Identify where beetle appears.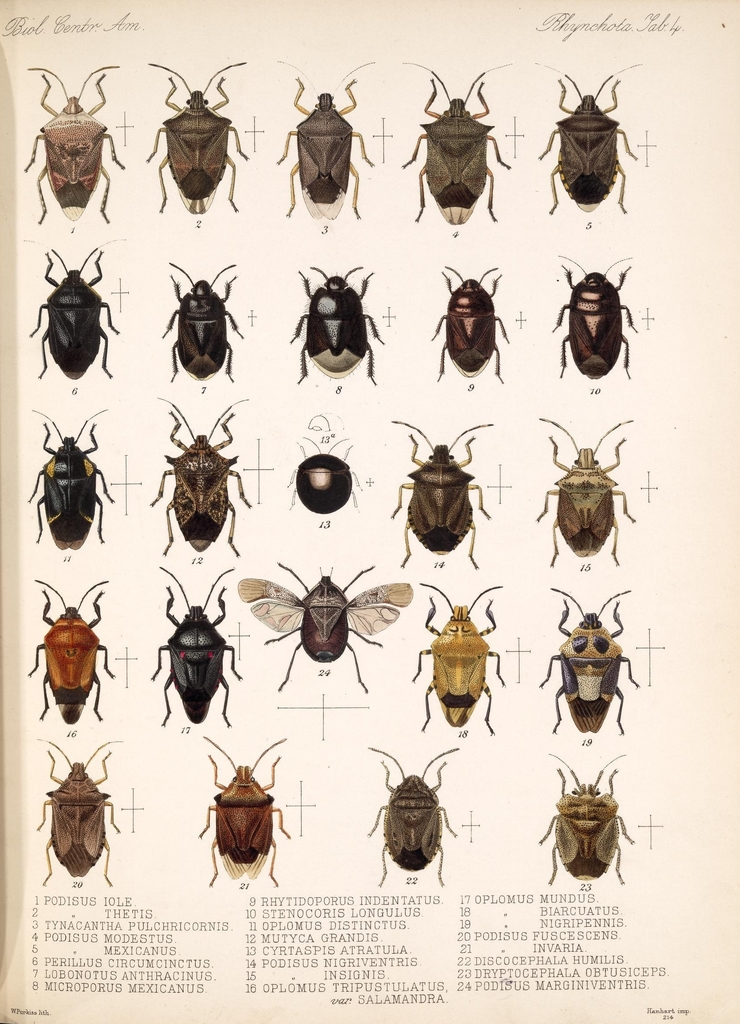
Appears at [364, 753, 464, 884].
